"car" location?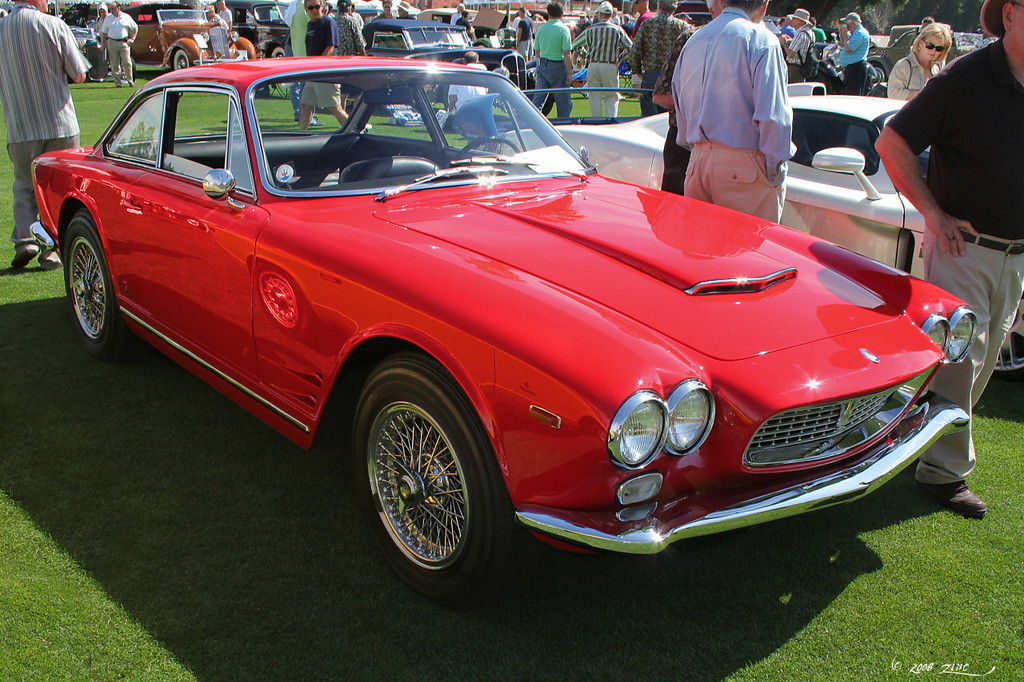
pyautogui.locateOnScreen(450, 81, 1023, 375)
